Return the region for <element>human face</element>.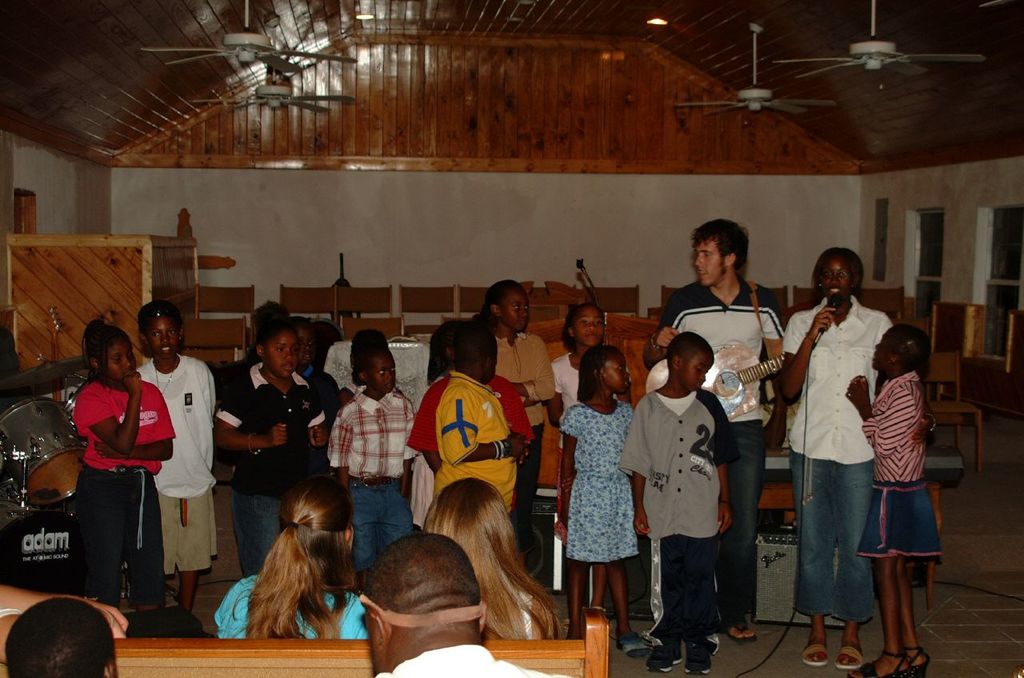
371, 356, 397, 394.
